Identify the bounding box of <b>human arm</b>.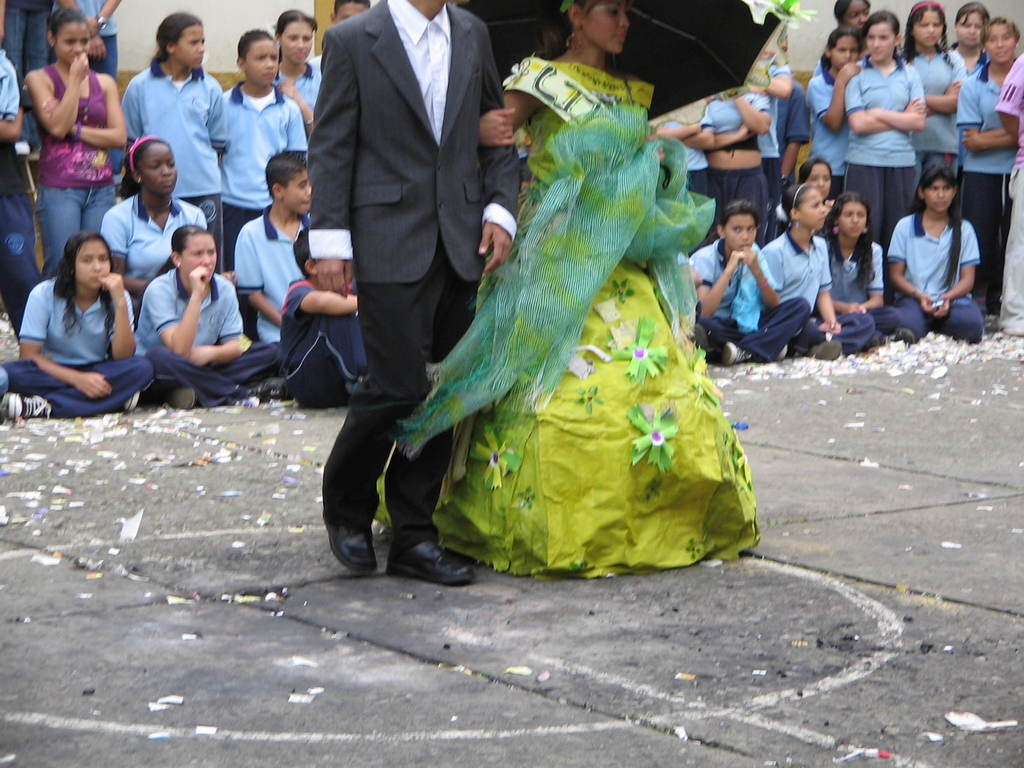
select_region(284, 278, 356, 316).
